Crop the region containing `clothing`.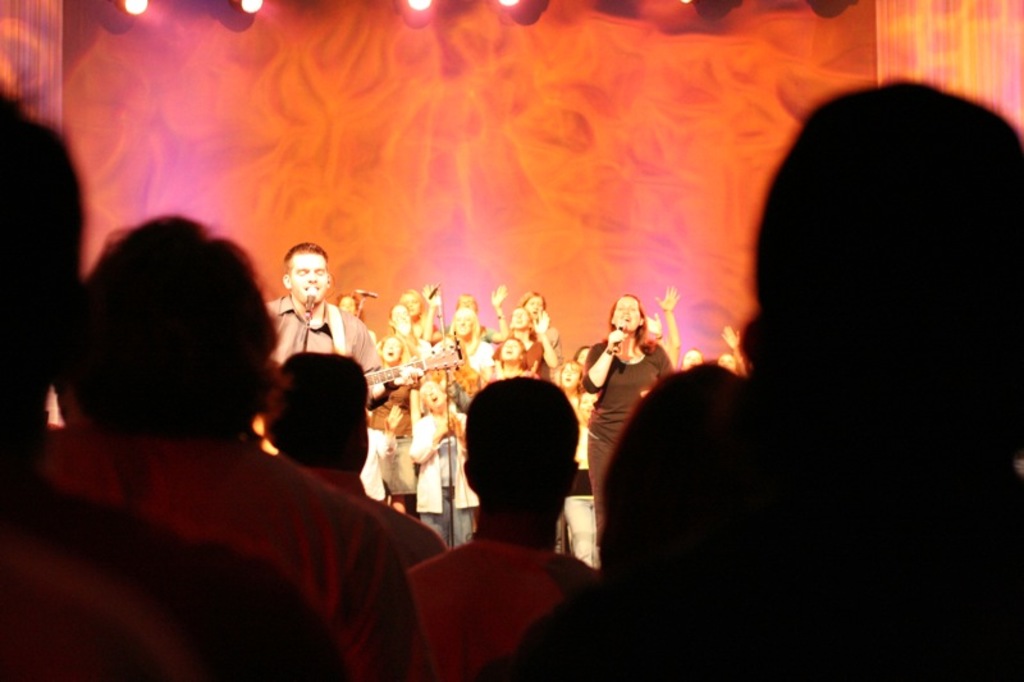
Crop region: left=586, top=337, right=668, bottom=554.
